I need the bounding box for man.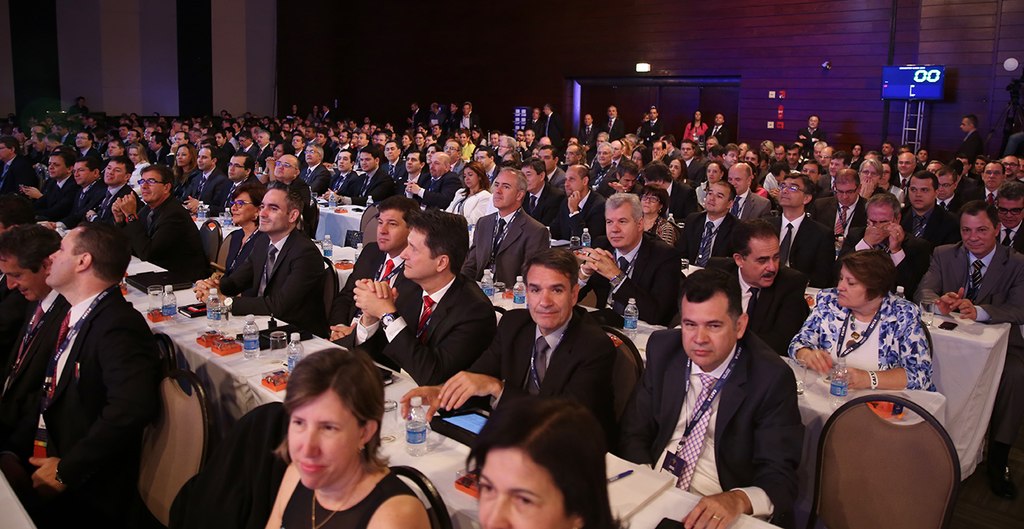
Here it is: 704 114 725 150.
